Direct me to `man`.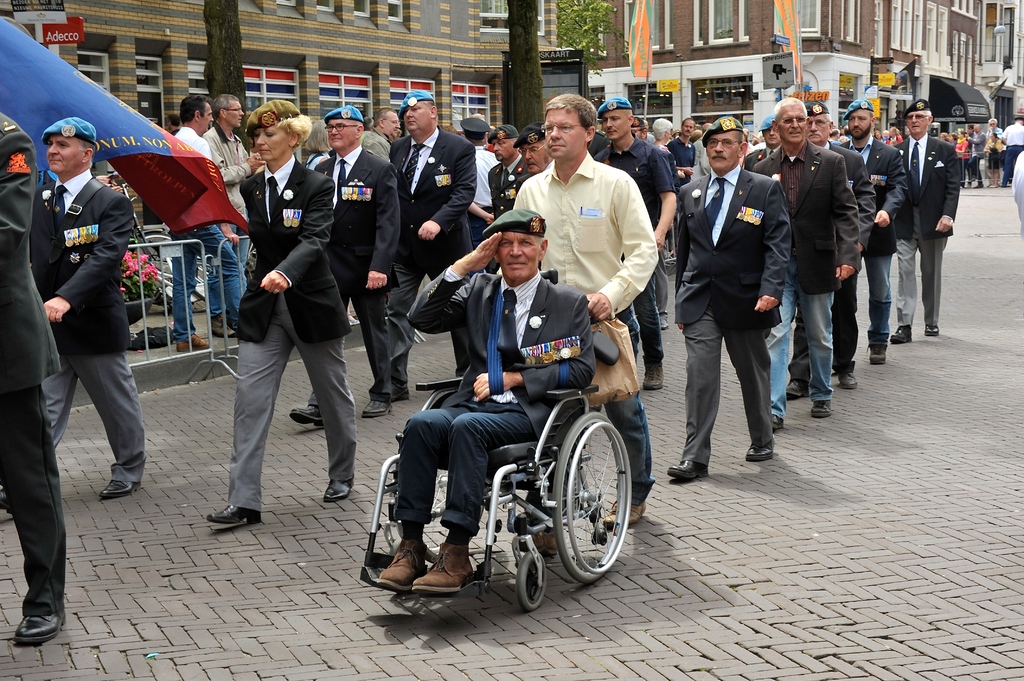
Direction: [x1=381, y1=90, x2=472, y2=400].
